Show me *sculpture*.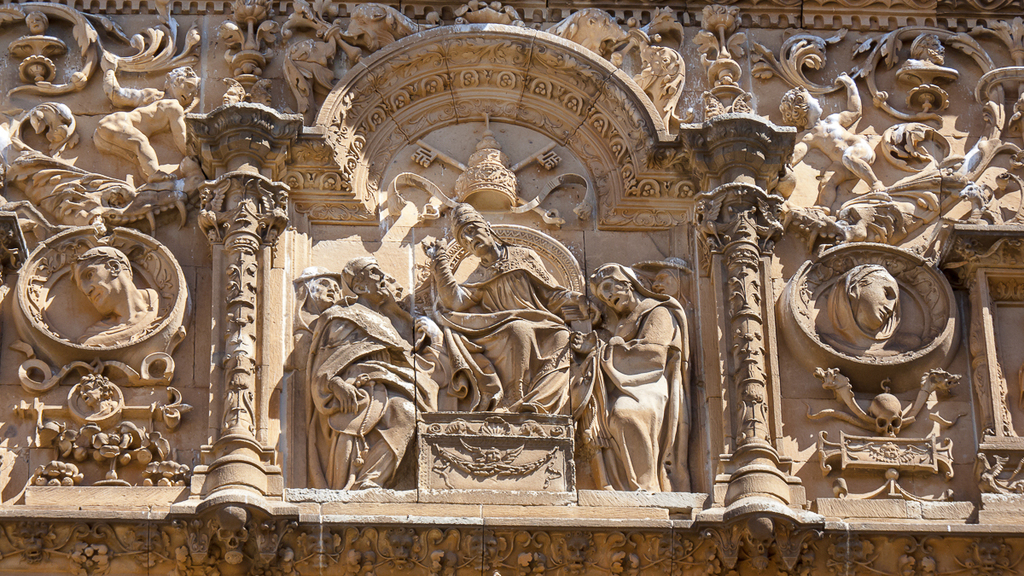
*sculpture* is here: x1=282 y1=265 x2=346 y2=484.
